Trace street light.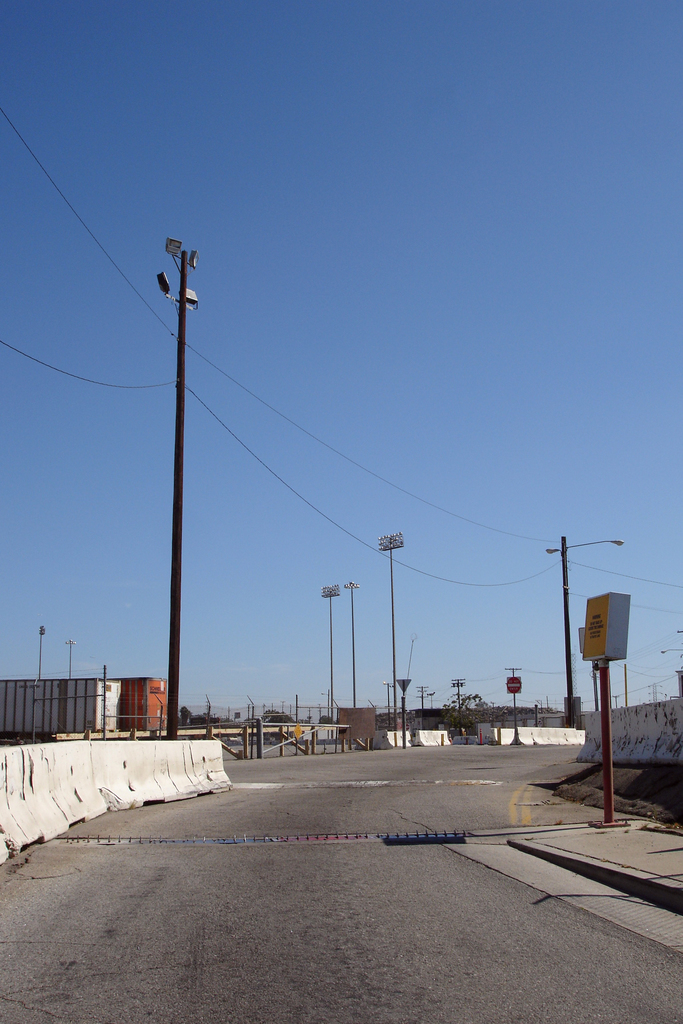
Traced to (x1=37, y1=623, x2=51, y2=676).
